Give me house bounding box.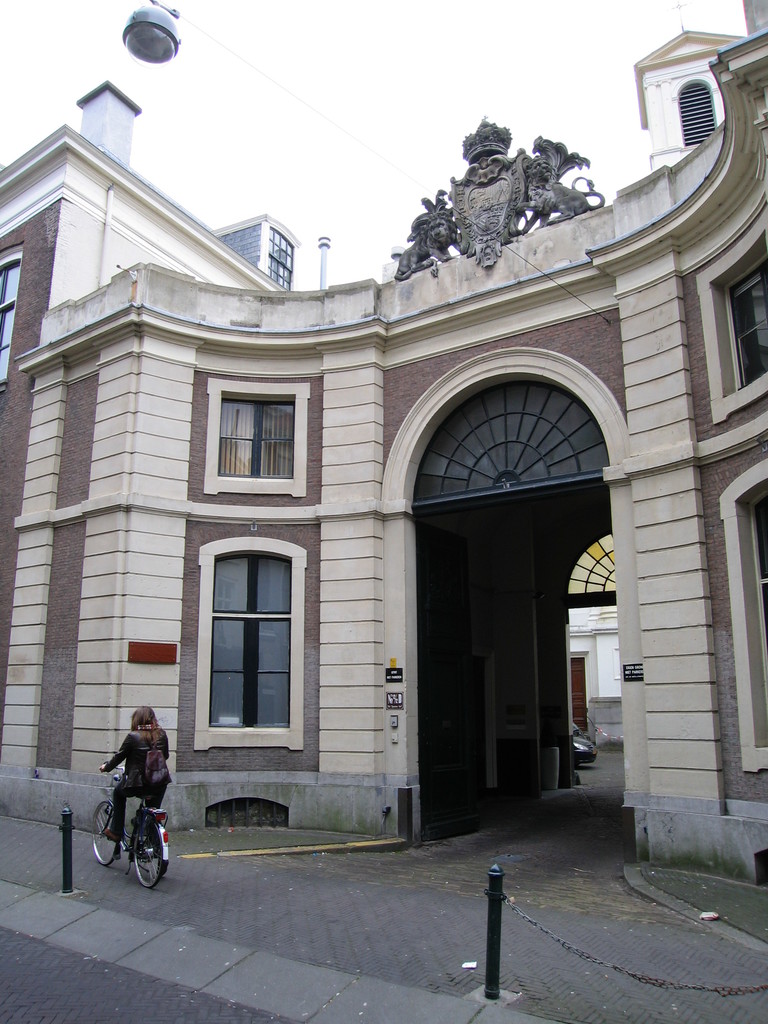
rect(0, 0, 767, 891).
